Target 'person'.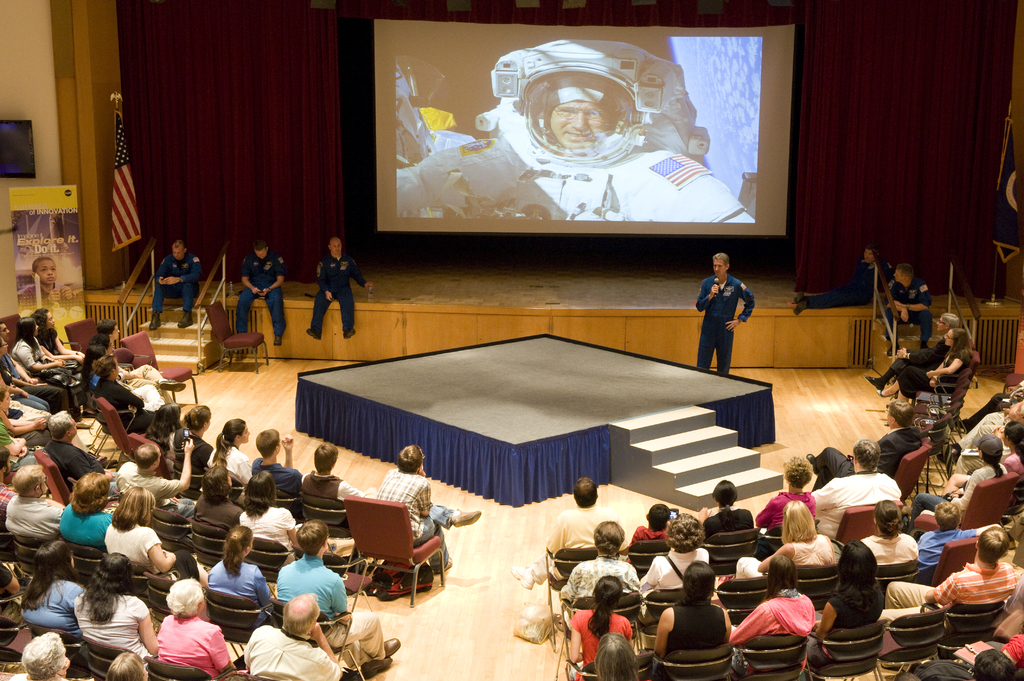
Target region: box=[710, 477, 763, 552].
